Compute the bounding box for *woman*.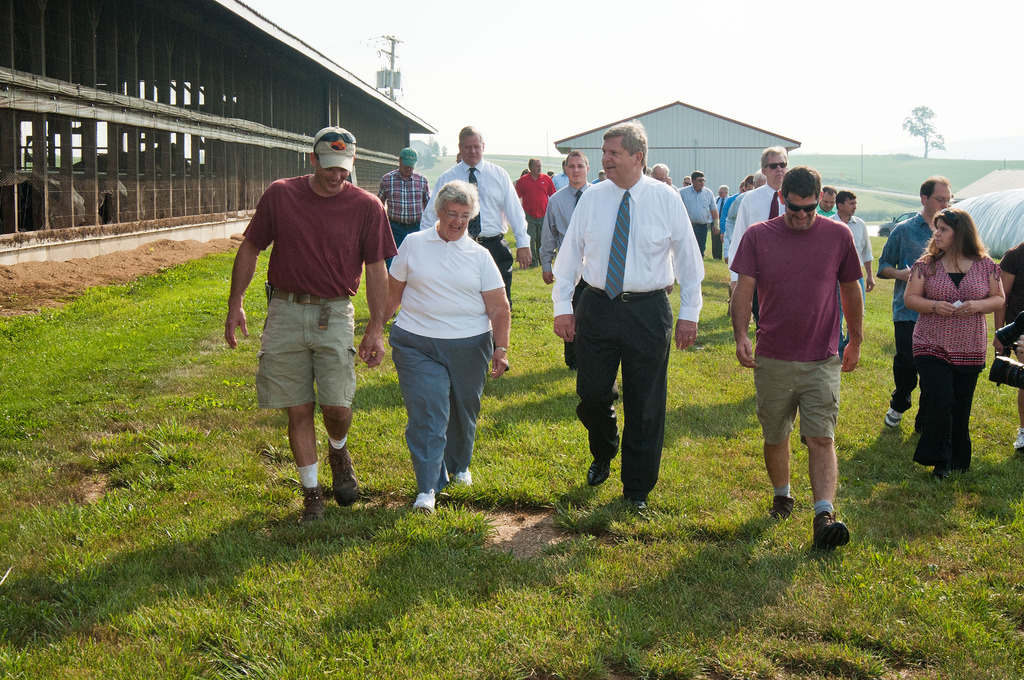
[353,177,514,518].
